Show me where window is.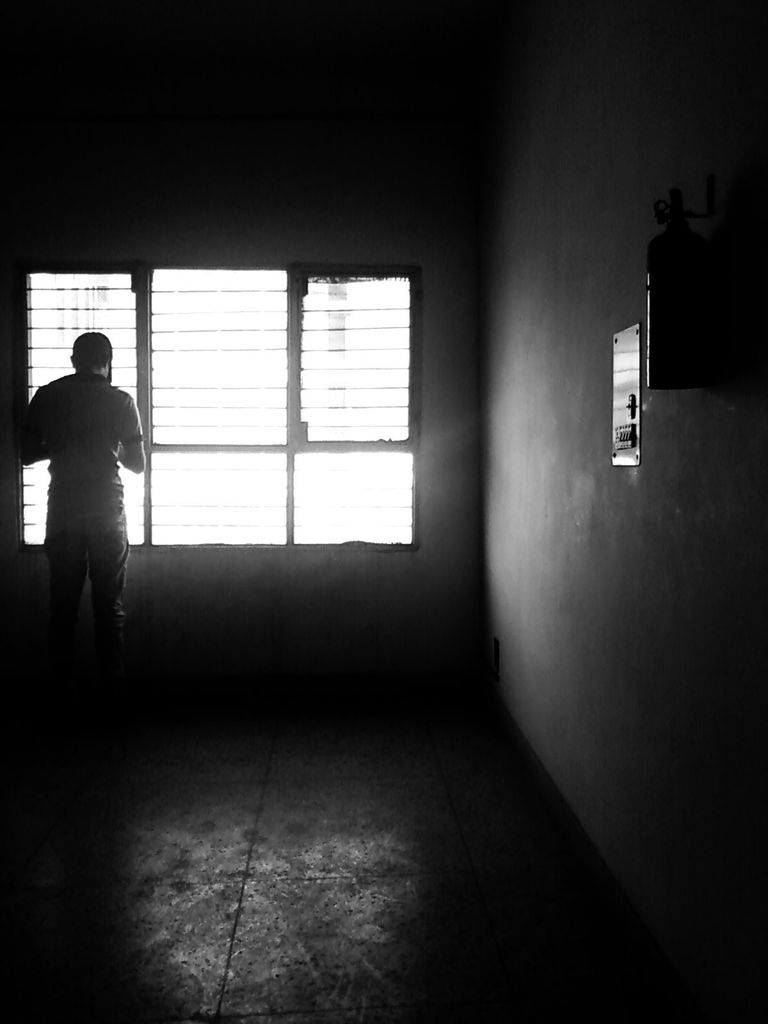
window is at crop(4, 246, 424, 559).
